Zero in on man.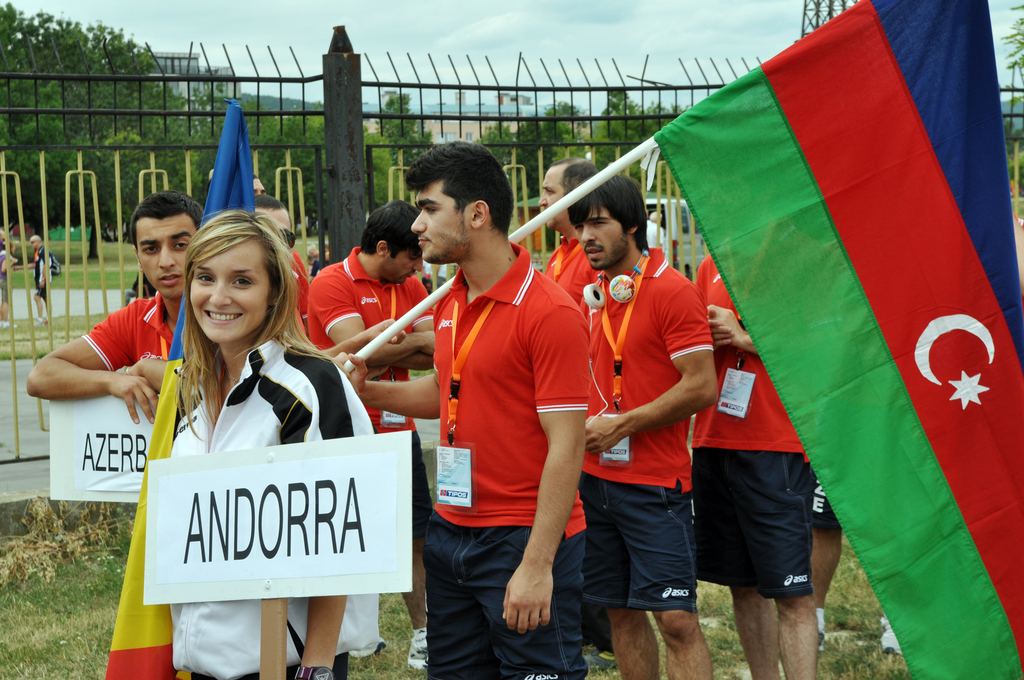
Zeroed in: (x1=307, y1=200, x2=437, y2=672).
